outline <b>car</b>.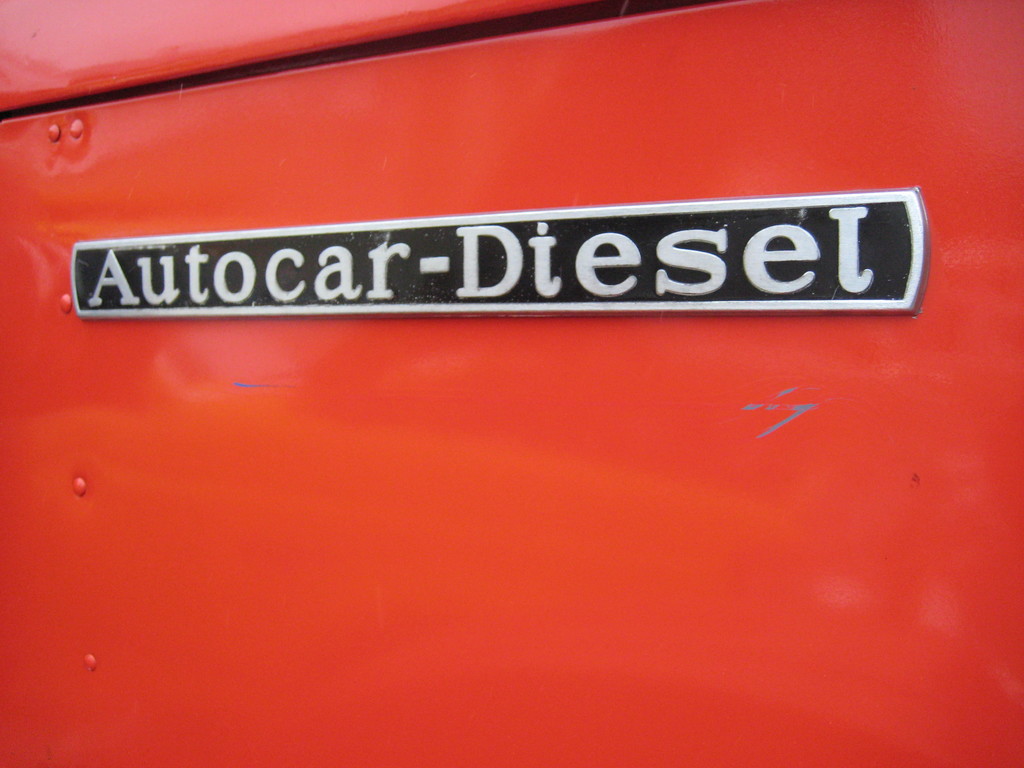
Outline: bbox=[0, 29, 1018, 745].
